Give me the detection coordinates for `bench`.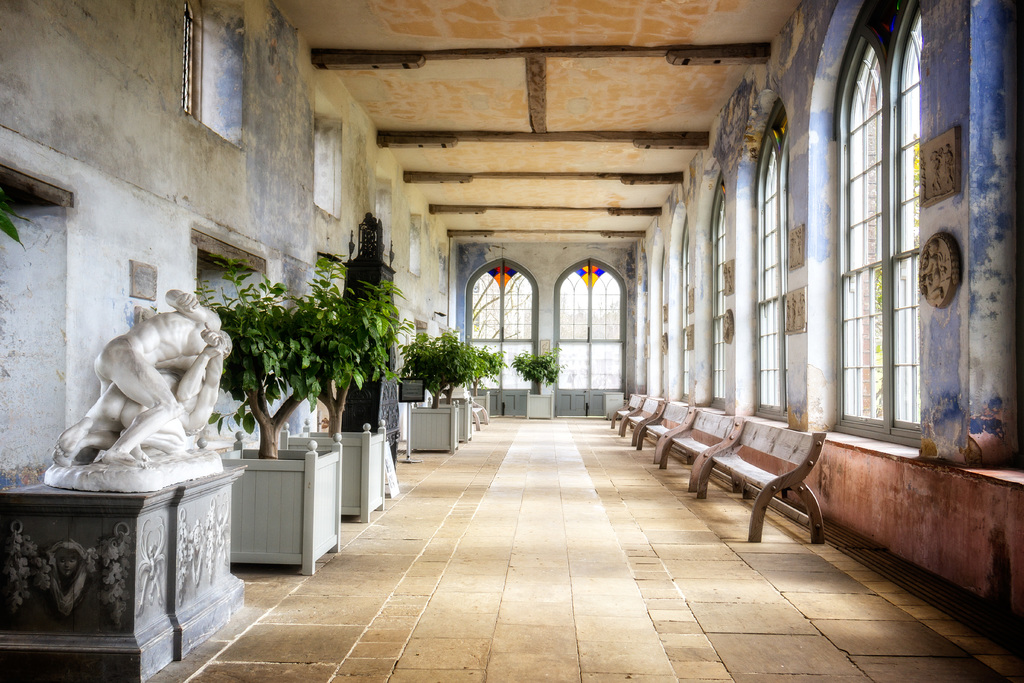
{"left": 665, "top": 422, "right": 846, "bottom": 550}.
